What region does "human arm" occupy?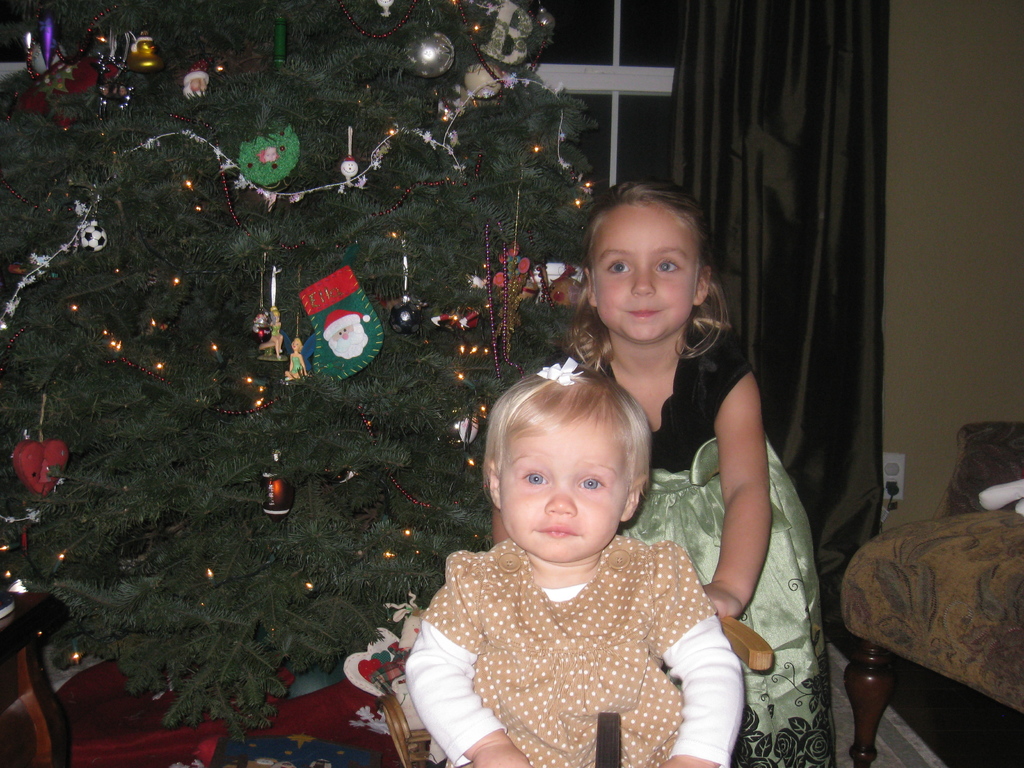
x1=398, y1=560, x2=537, y2=767.
